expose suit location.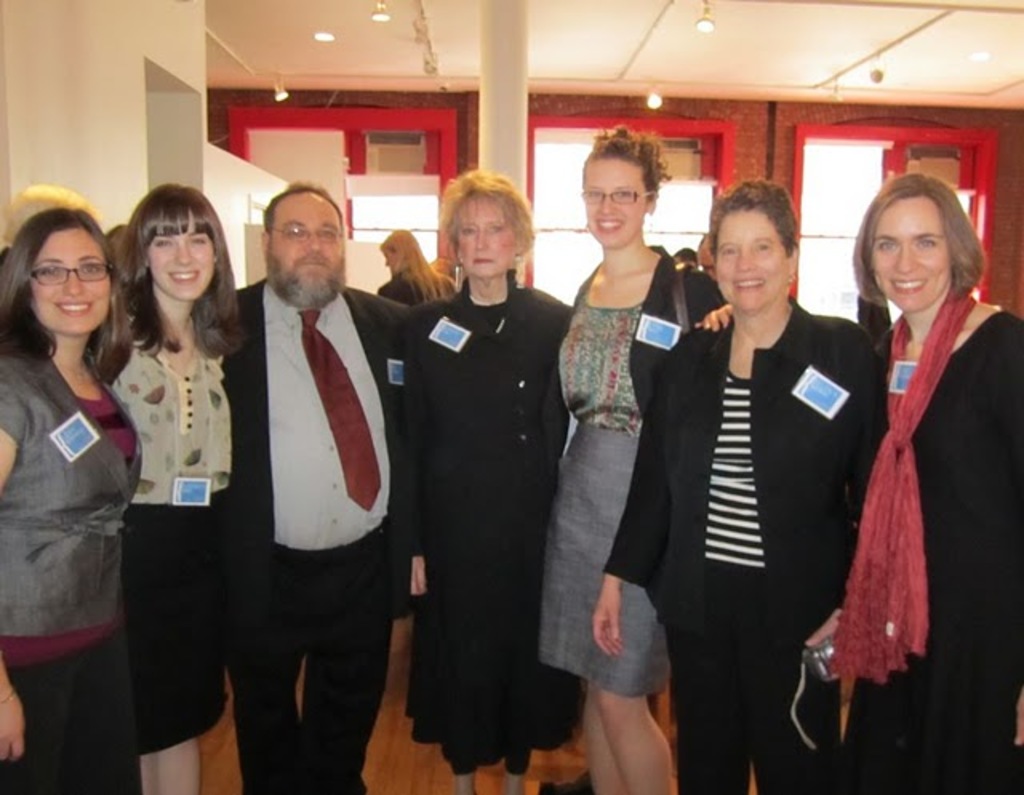
Exposed at (left=398, top=266, right=581, bottom=777).
